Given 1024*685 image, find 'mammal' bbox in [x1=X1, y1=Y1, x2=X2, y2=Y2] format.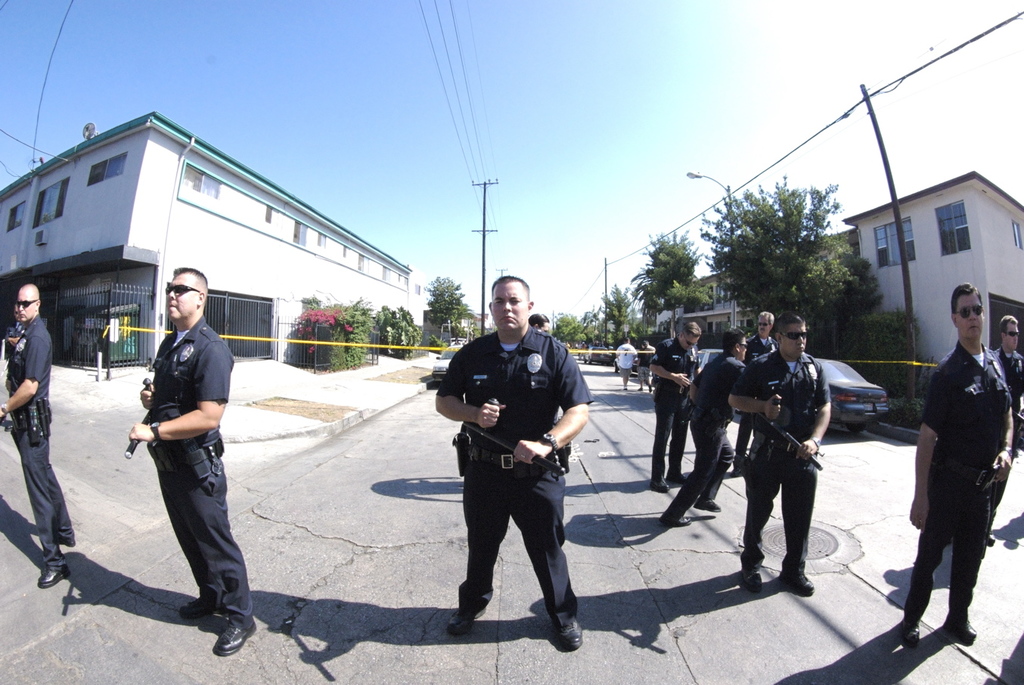
[x1=127, y1=262, x2=259, y2=655].
